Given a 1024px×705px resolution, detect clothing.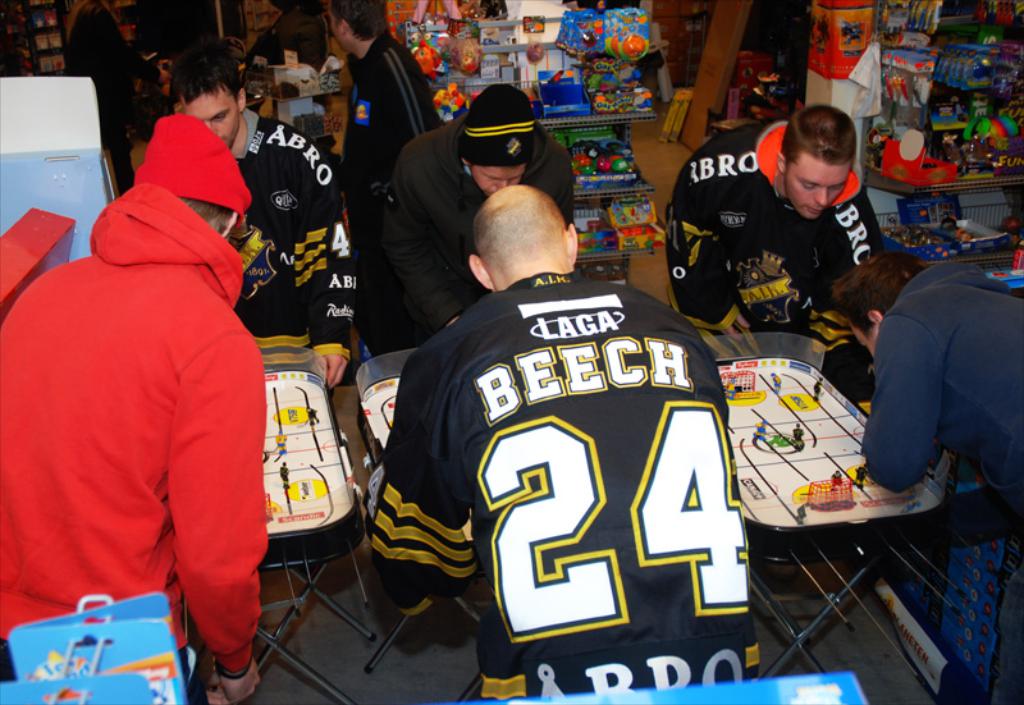
(364, 265, 750, 704).
